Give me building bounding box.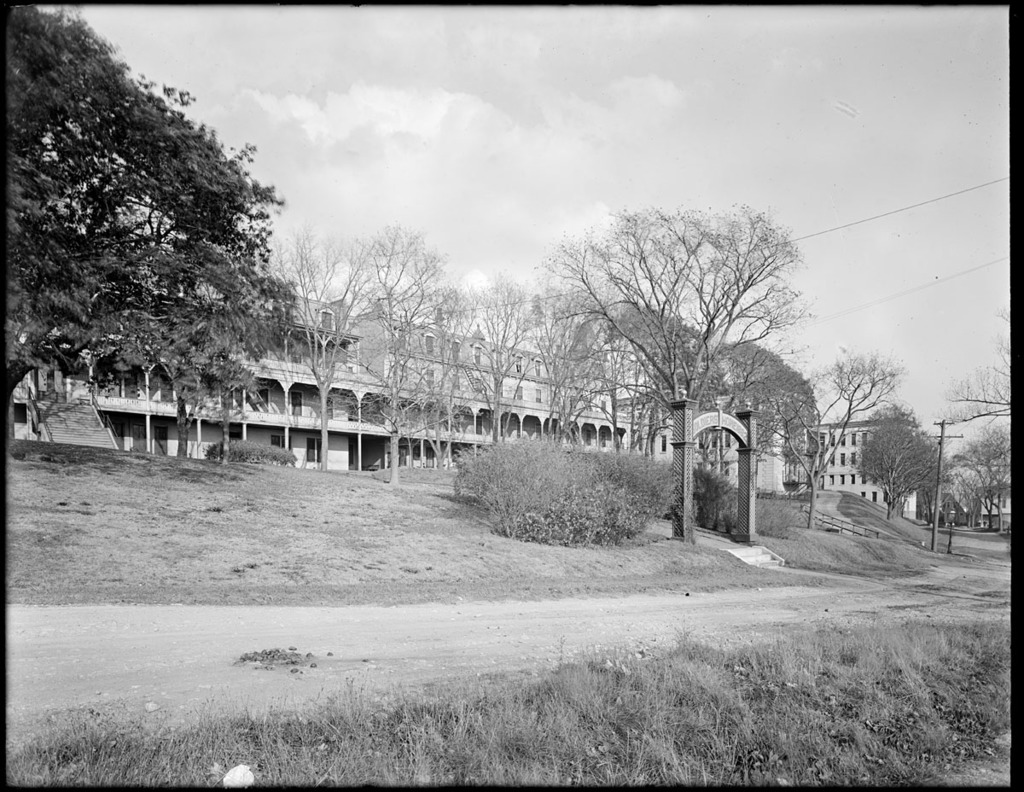
5, 277, 920, 522.
